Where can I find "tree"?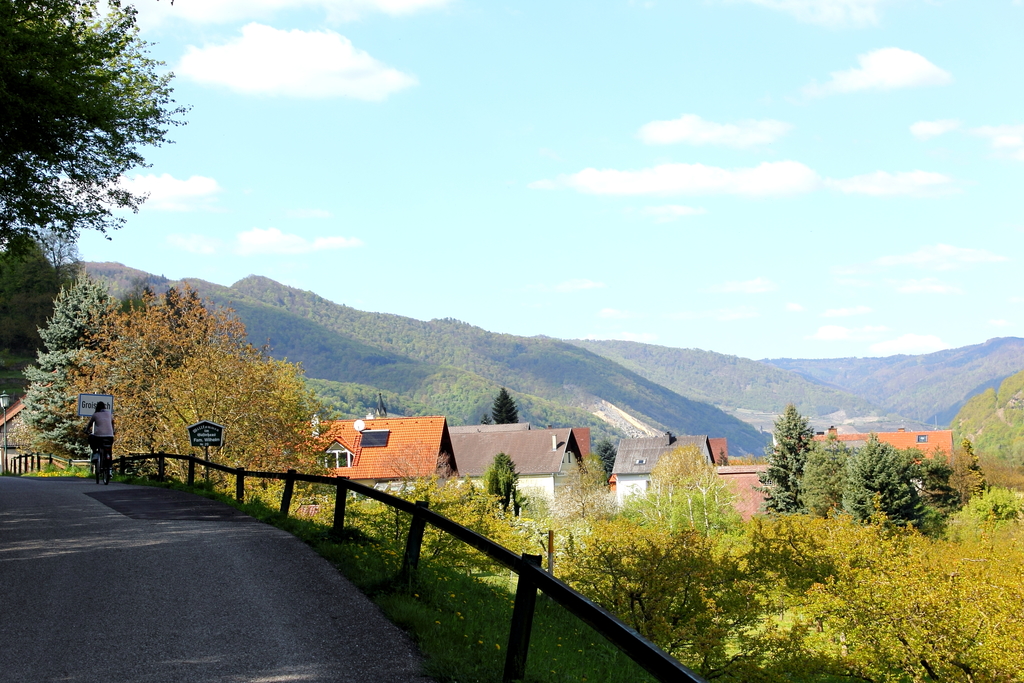
You can find it at crop(944, 367, 1023, 471).
